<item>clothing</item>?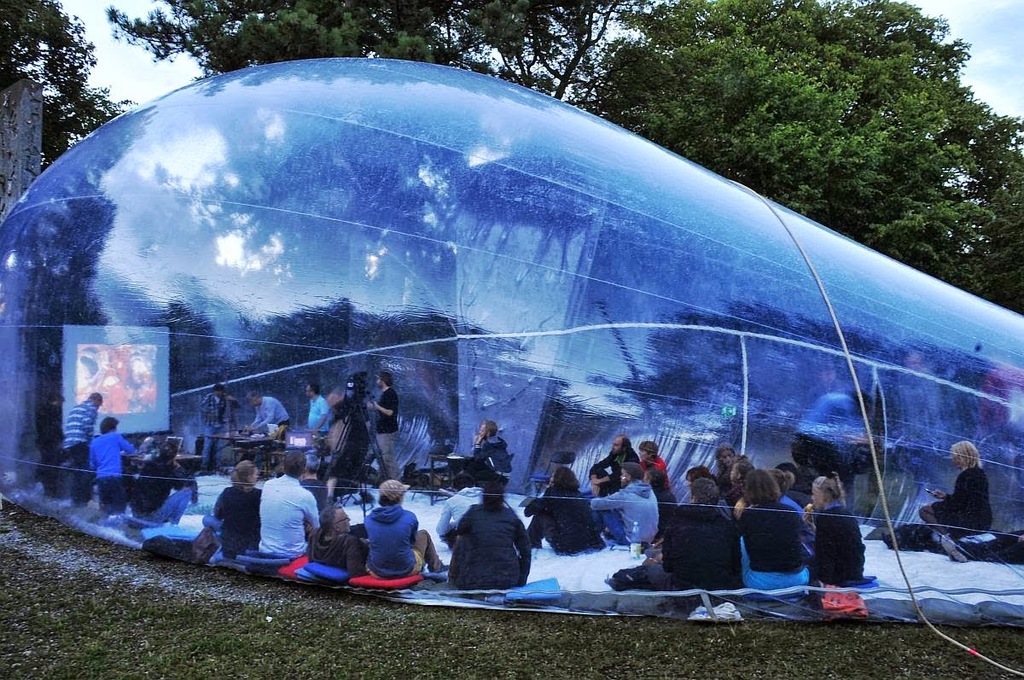
left=363, top=504, right=440, bottom=574
